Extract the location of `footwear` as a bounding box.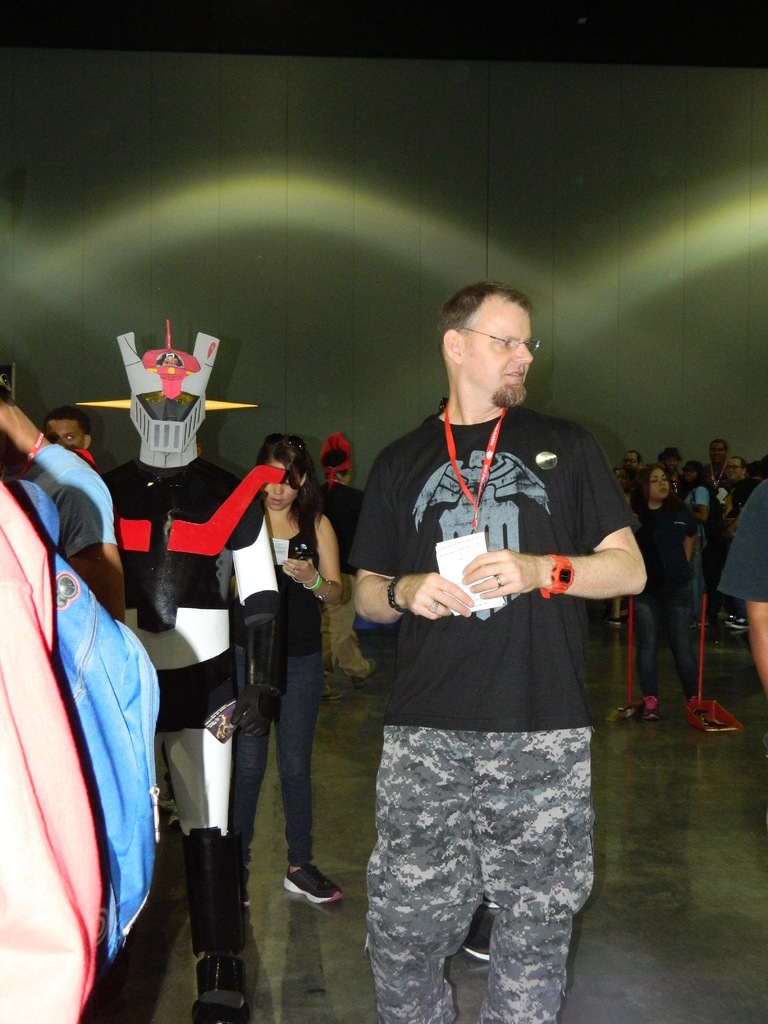
[193, 954, 253, 1023].
